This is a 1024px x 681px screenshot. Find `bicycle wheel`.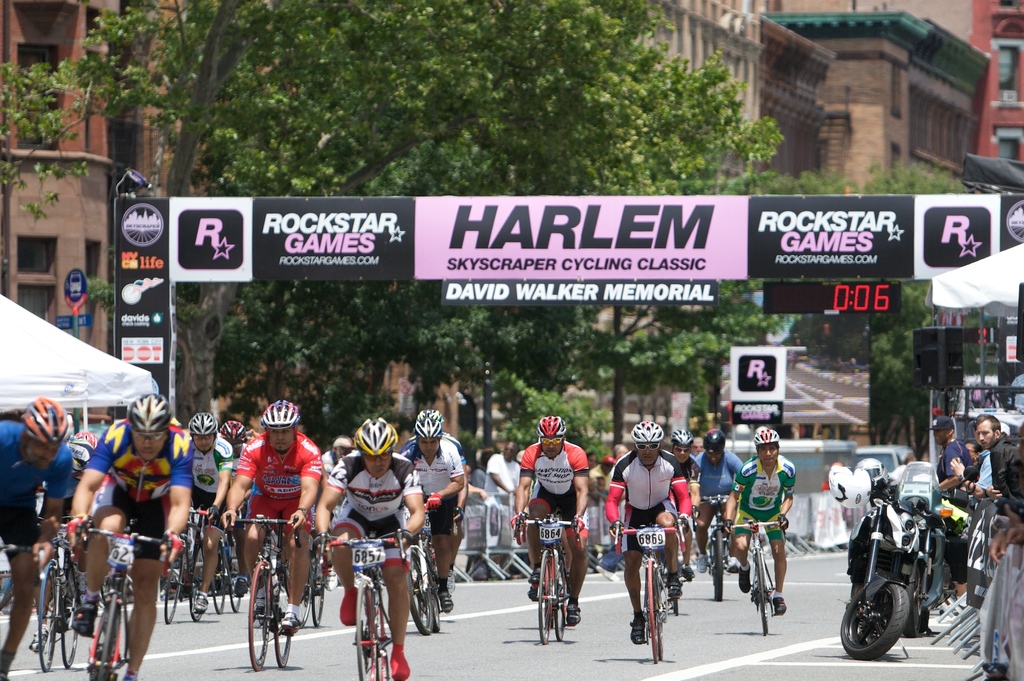
Bounding box: BBox(641, 561, 659, 667).
